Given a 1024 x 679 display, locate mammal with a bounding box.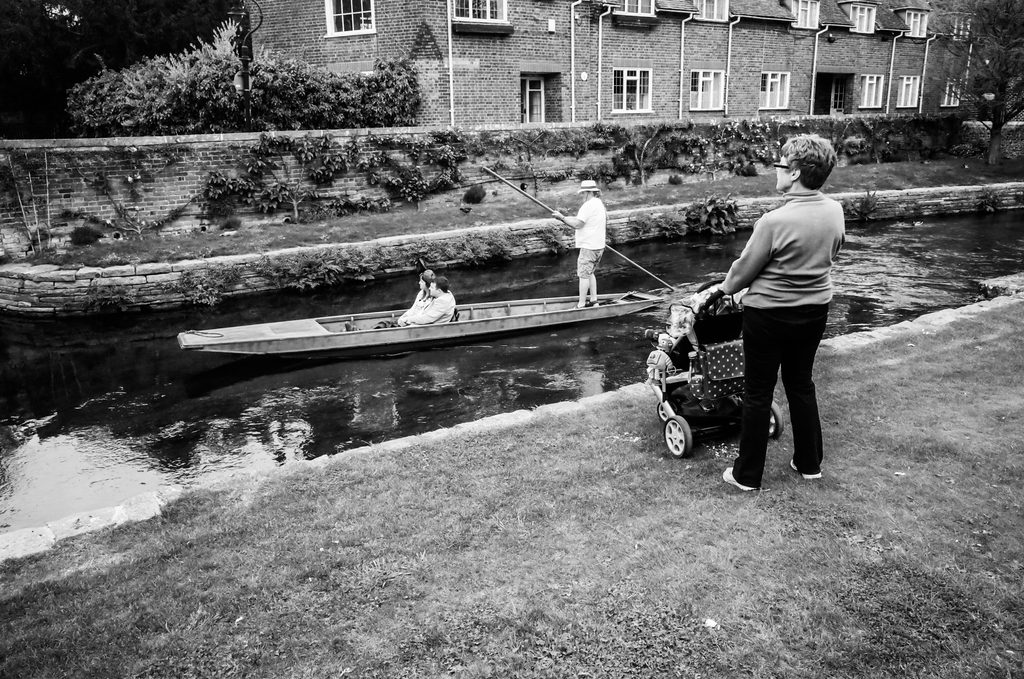
Located: Rect(399, 278, 463, 321).
